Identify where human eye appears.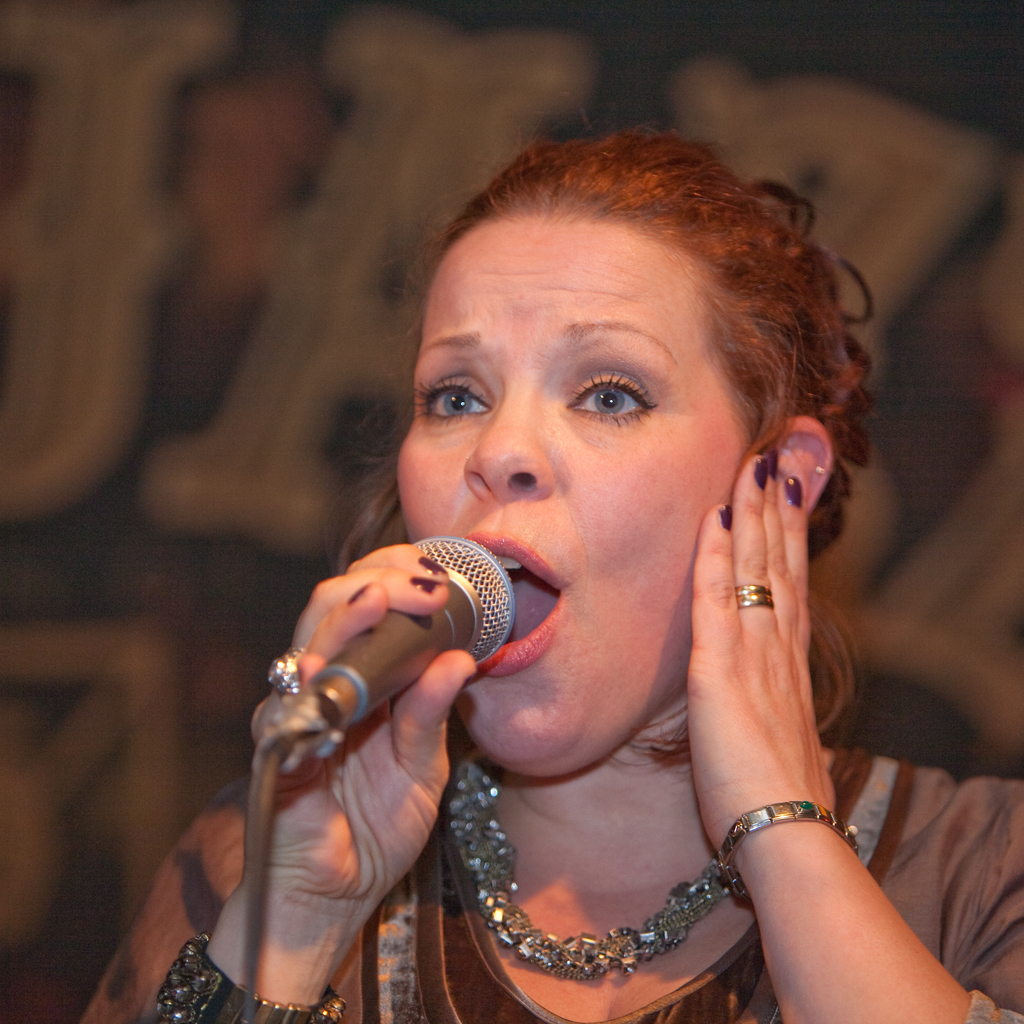
Appears at l=562, t=346, r=701, b=447.
